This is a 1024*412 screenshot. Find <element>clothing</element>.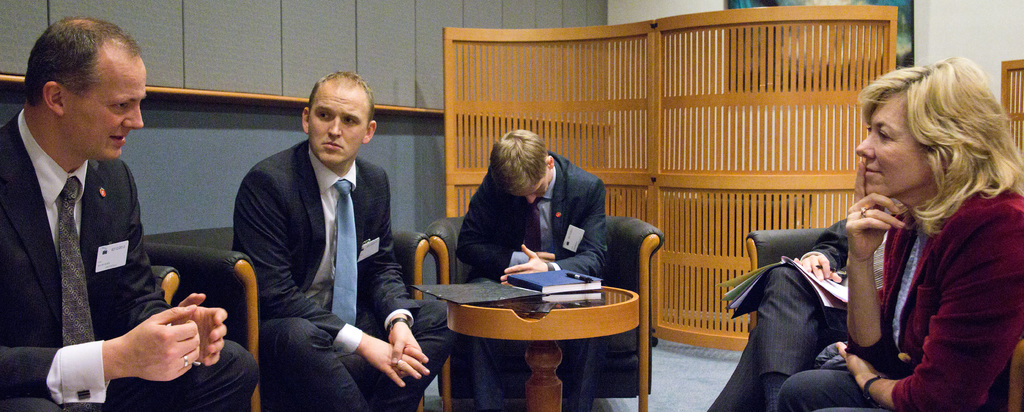
Bounding box: <region>710, 219, 867, 411</region>.
